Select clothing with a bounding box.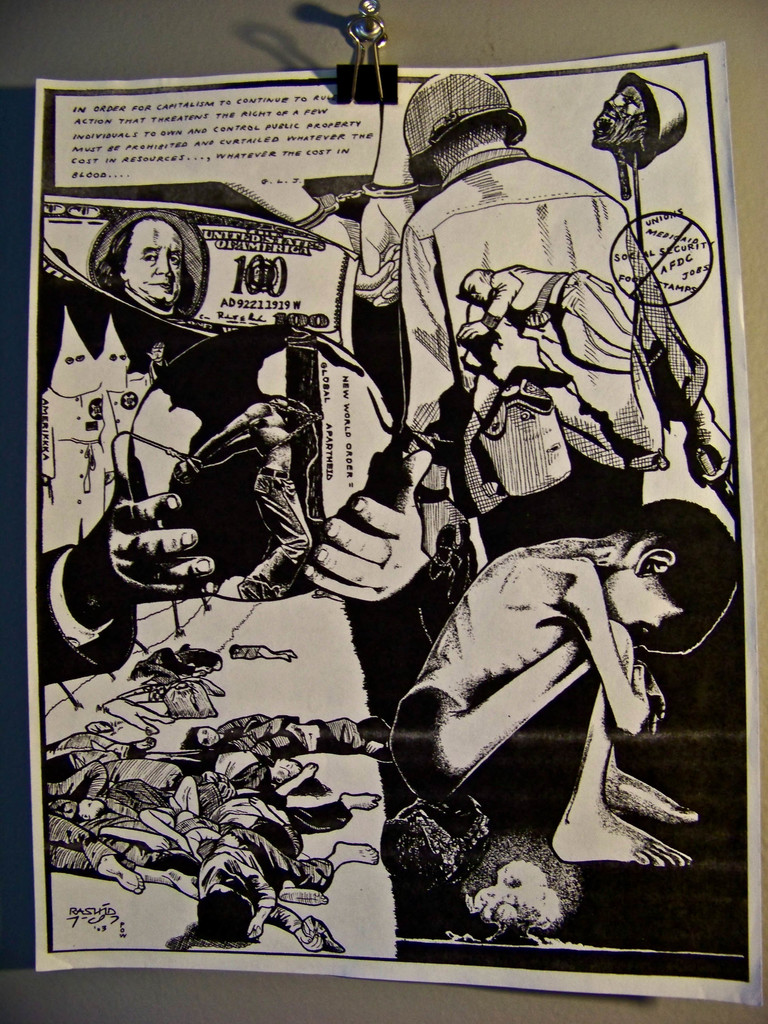
38,535,147,662.
